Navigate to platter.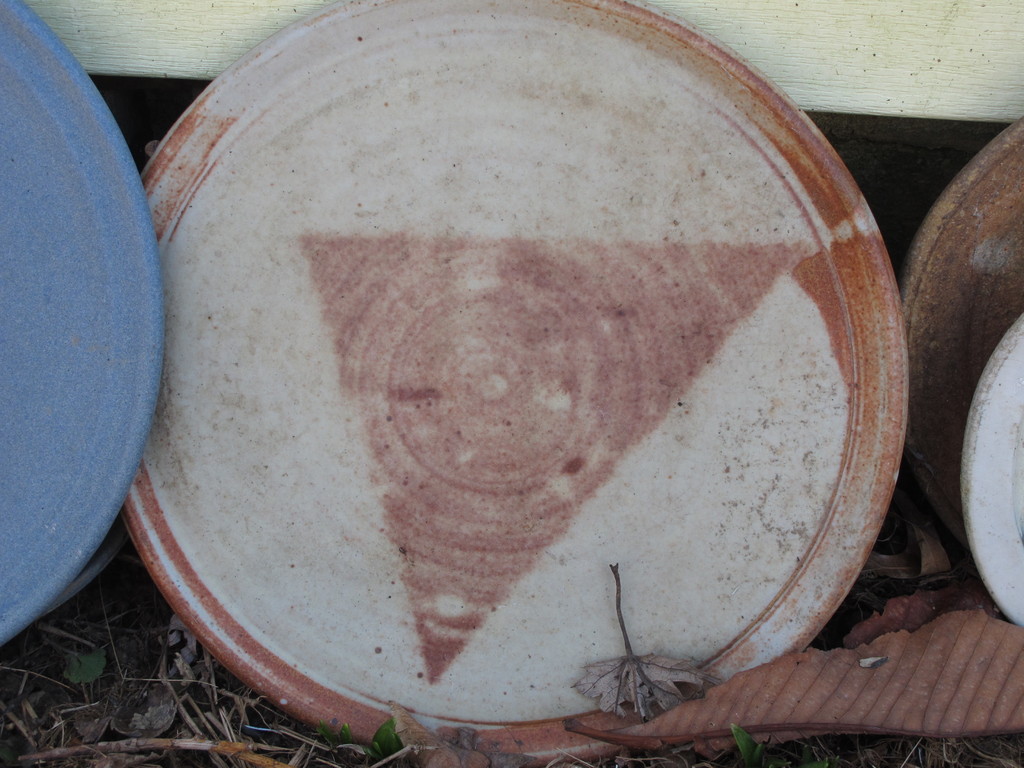
Navigation target: x1=0 y1=0 x2=165 y2=646.
